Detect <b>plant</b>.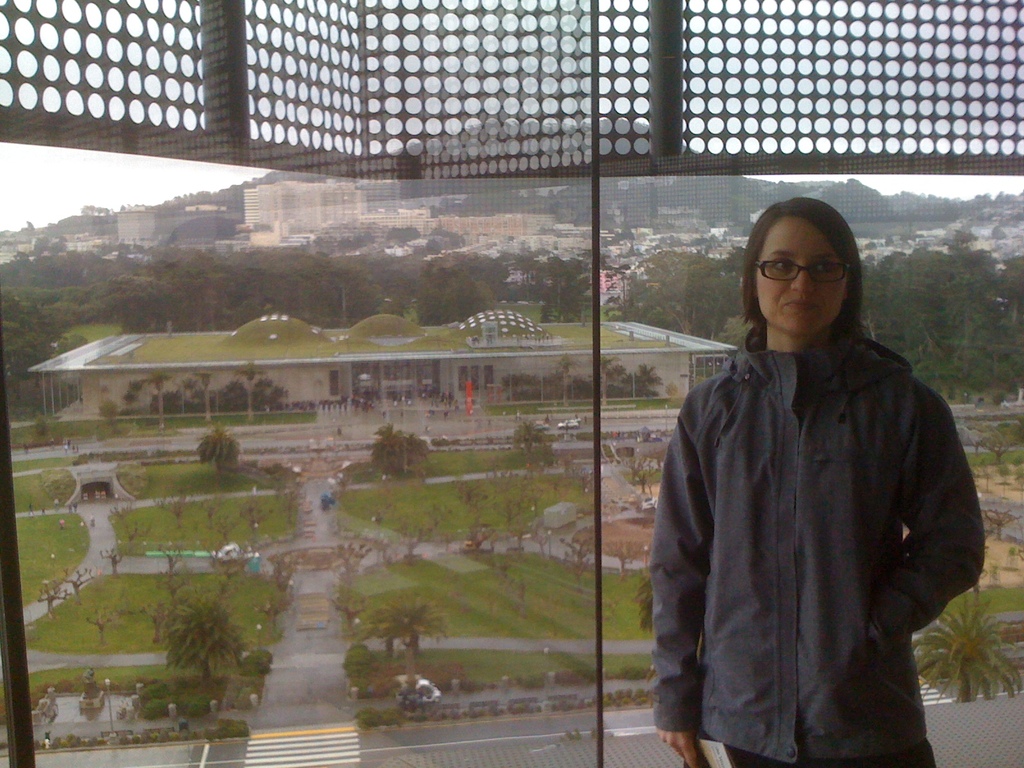
Detected at <region>491, 703, 499, 714</region>.
